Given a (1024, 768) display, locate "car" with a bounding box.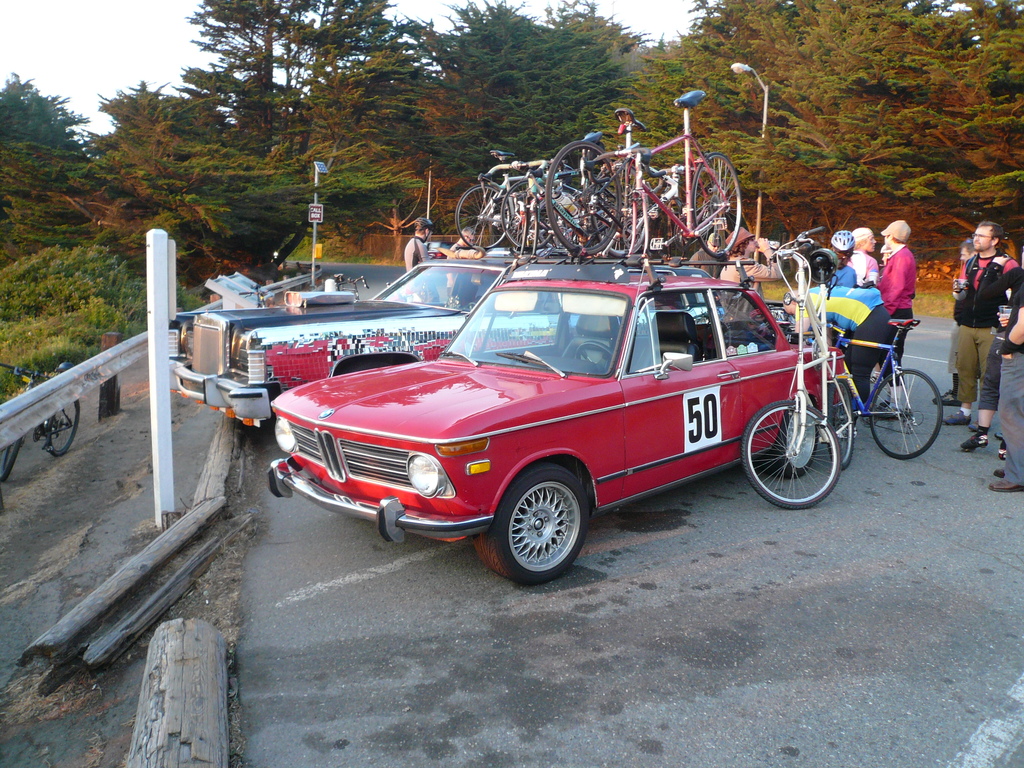
Located: {"left": 262, "top": 257, "right": 846, "bottom": 588}.
